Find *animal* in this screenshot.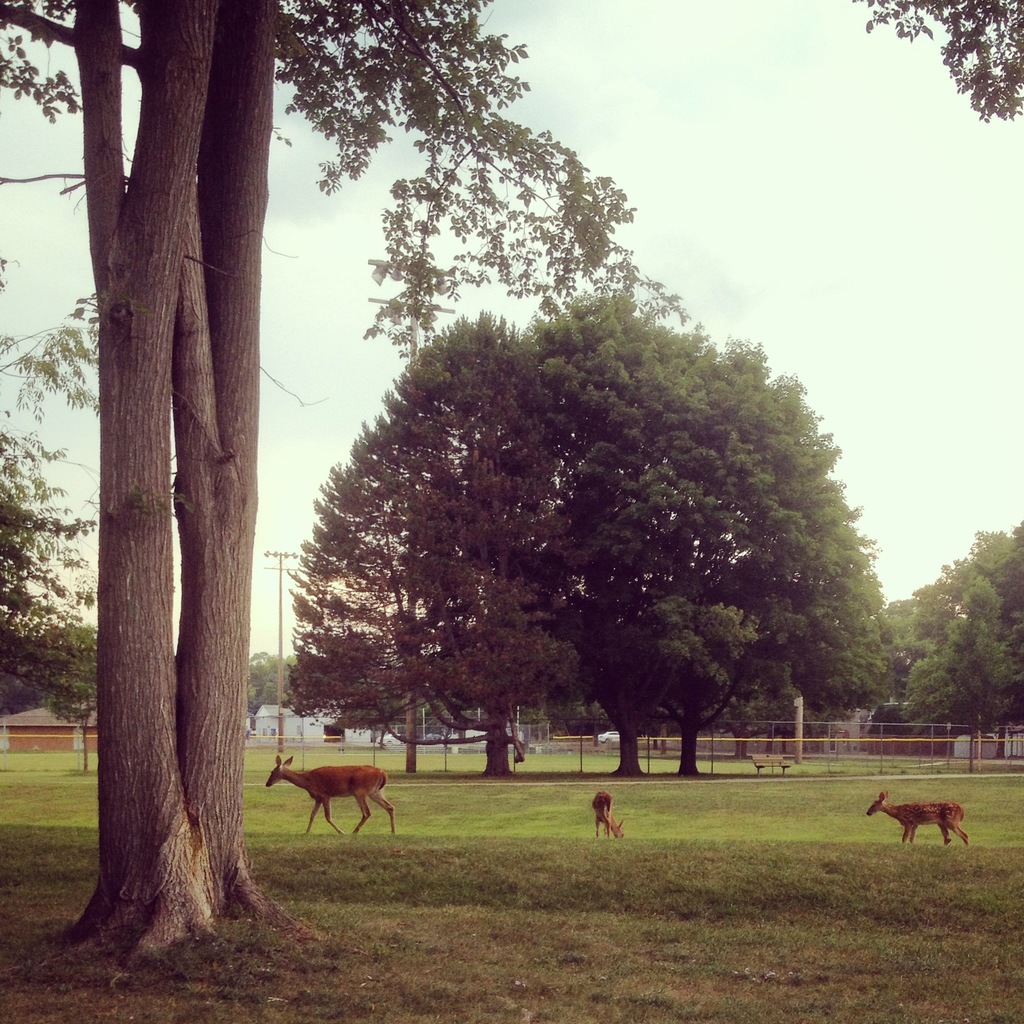
The bounding box for *animal* is crop(265, 753, 396, 838).
